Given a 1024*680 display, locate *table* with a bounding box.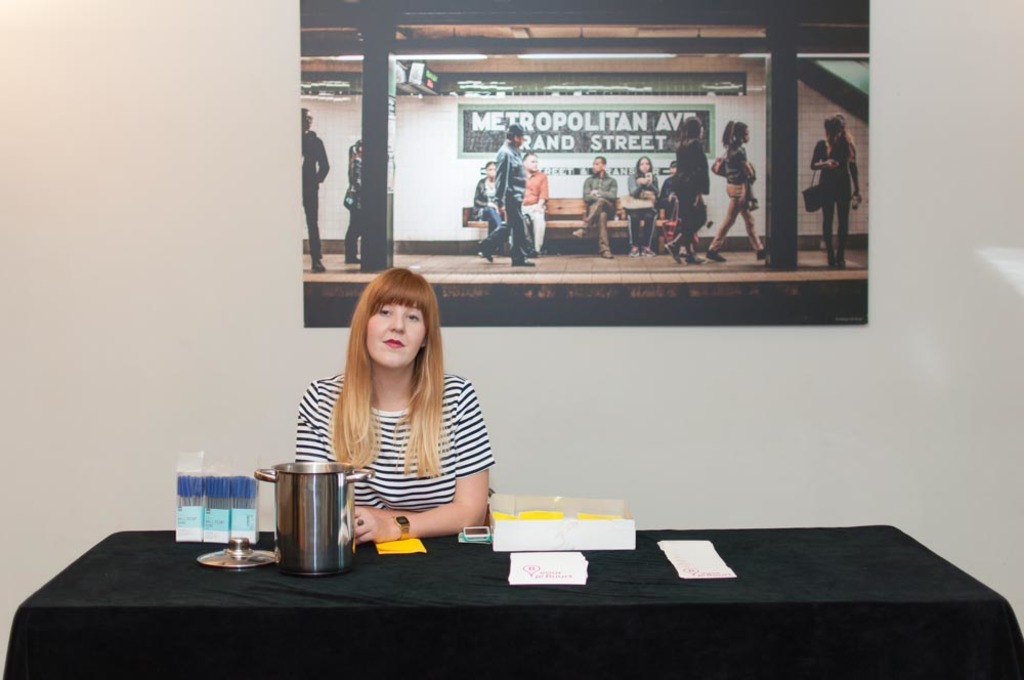
Located: (left=92, top=497, right=992, bottom=663).
